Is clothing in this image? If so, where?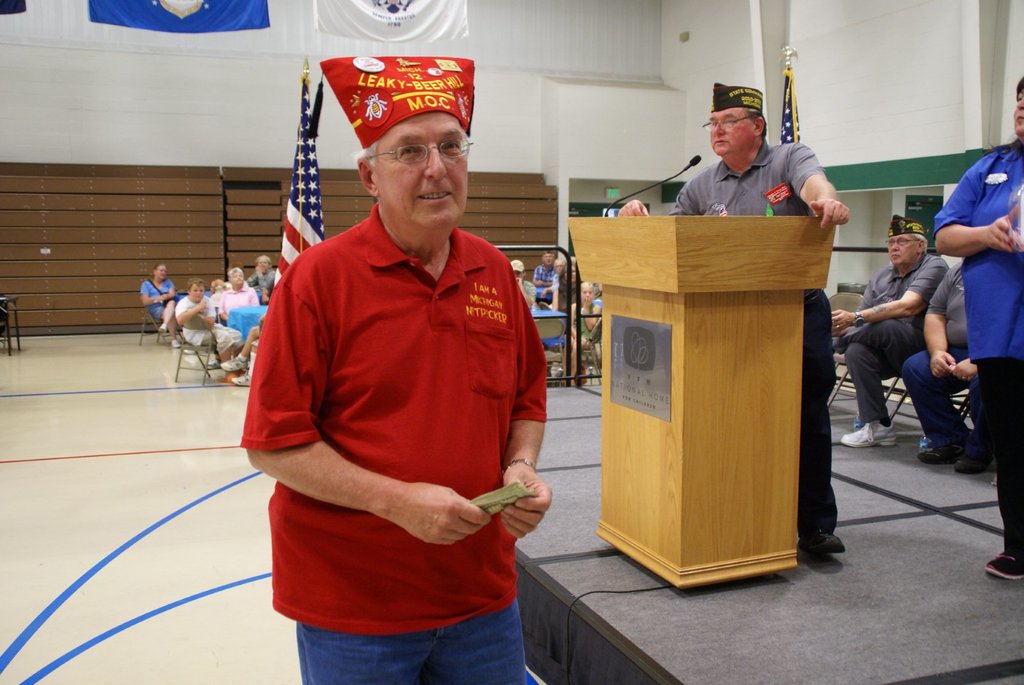
Yes, at [835, 253, 950, 425].
